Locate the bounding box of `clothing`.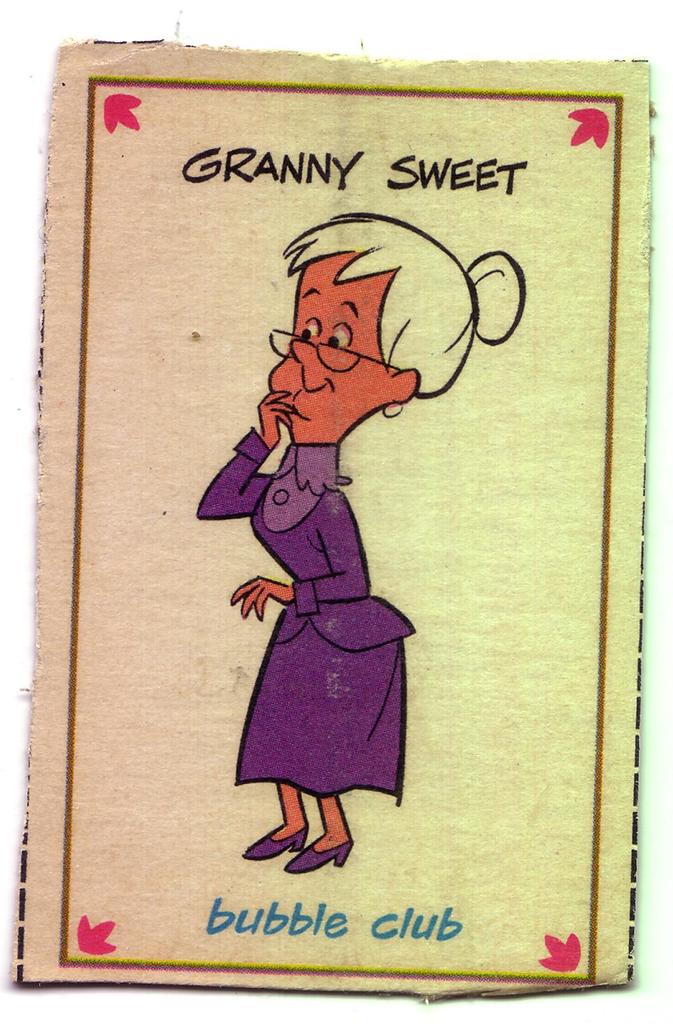
Bounding box: region(204, 363, 441, 813).
